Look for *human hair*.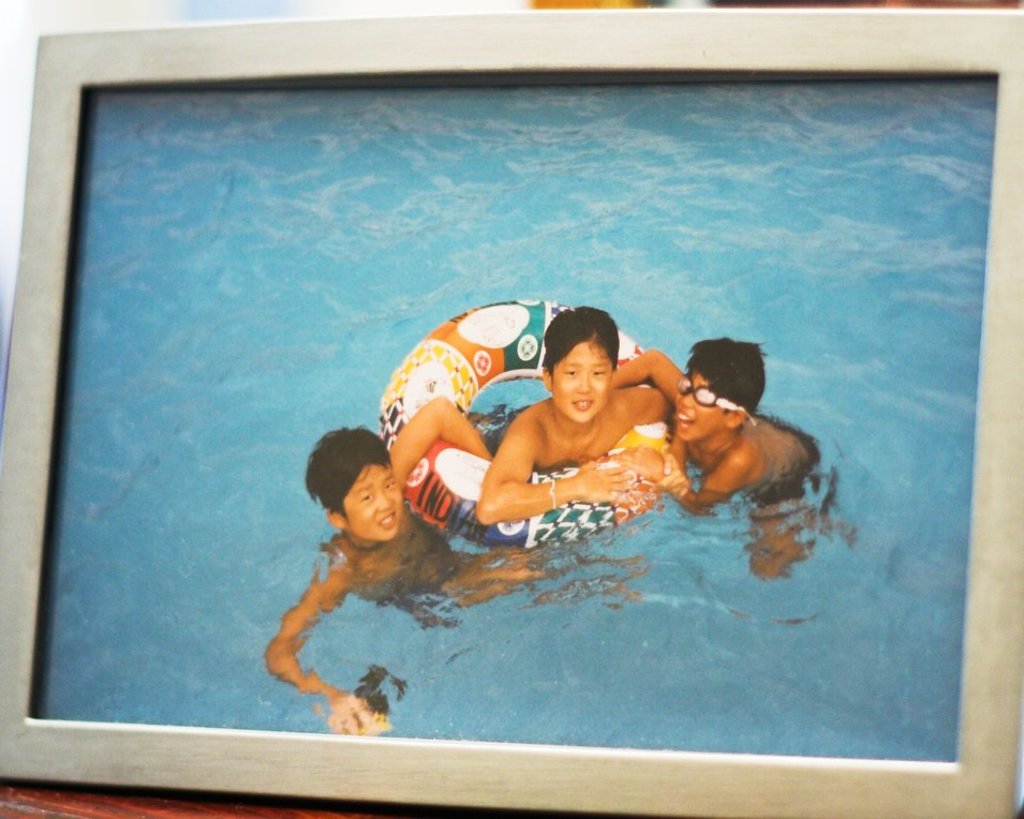
Found: select_region(536, 300, 623, 368).
